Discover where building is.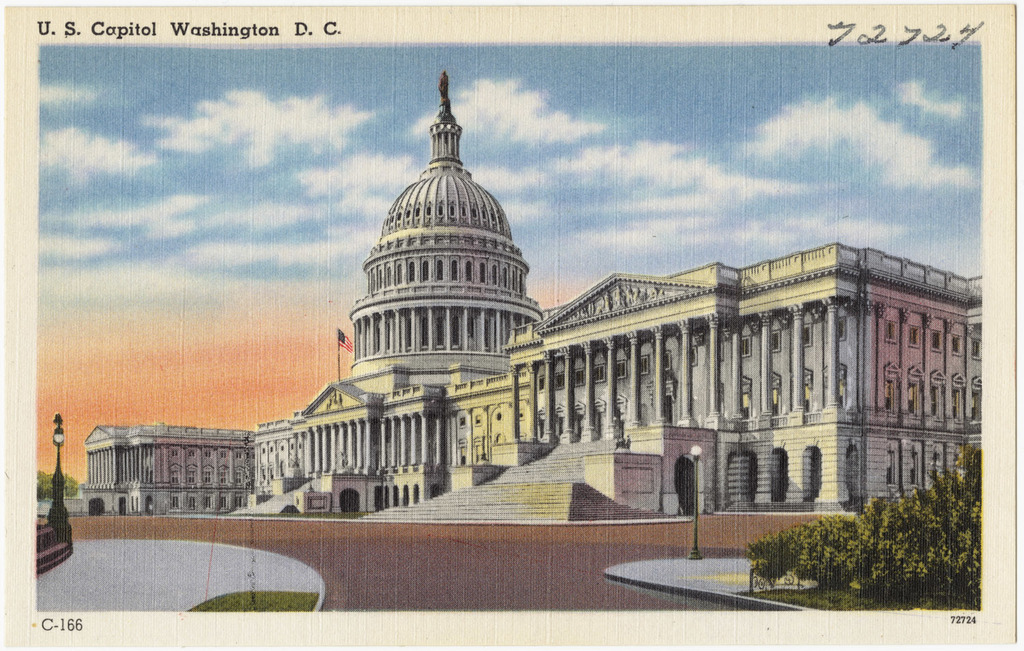
Discovered at <box>83,70,982,518</box>.
